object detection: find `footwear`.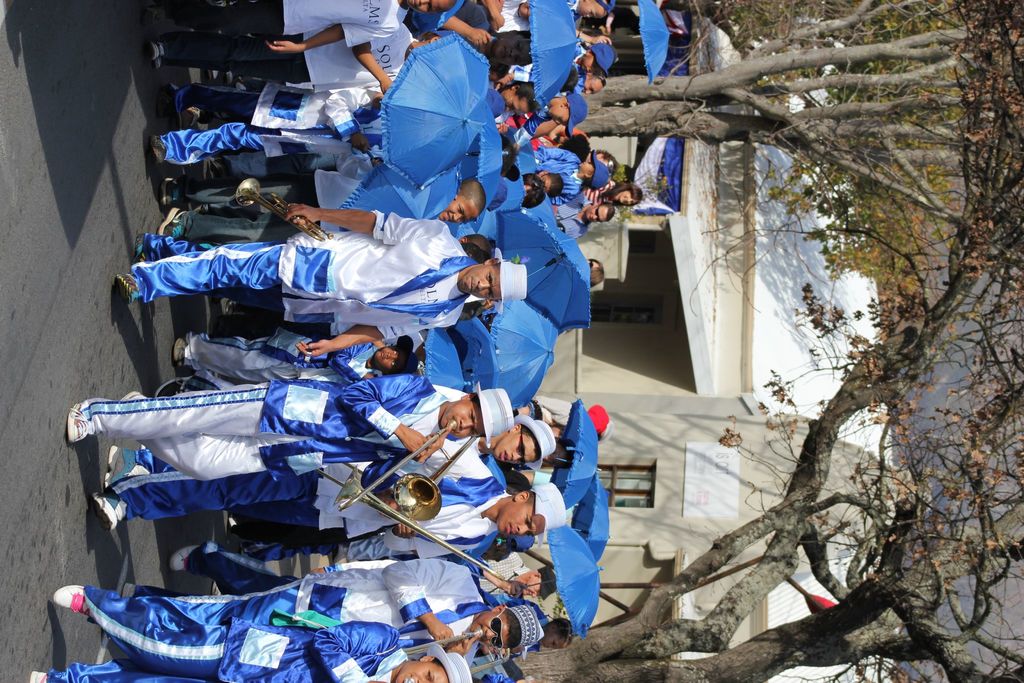
detection(182, 106, 203, 128).
